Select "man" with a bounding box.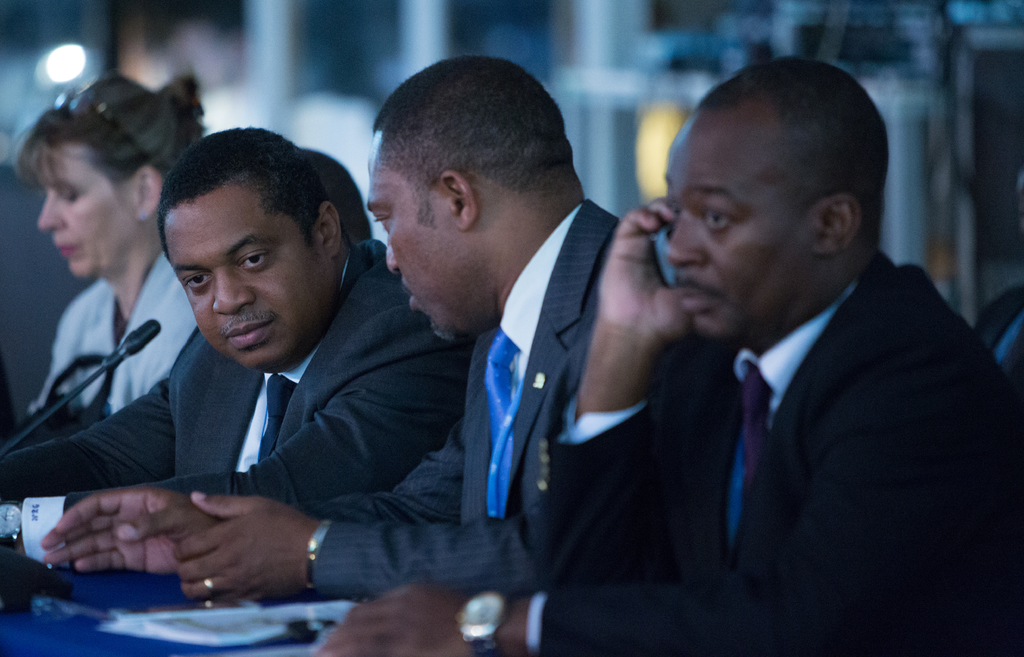
crop(39, 51, 619, 592).
